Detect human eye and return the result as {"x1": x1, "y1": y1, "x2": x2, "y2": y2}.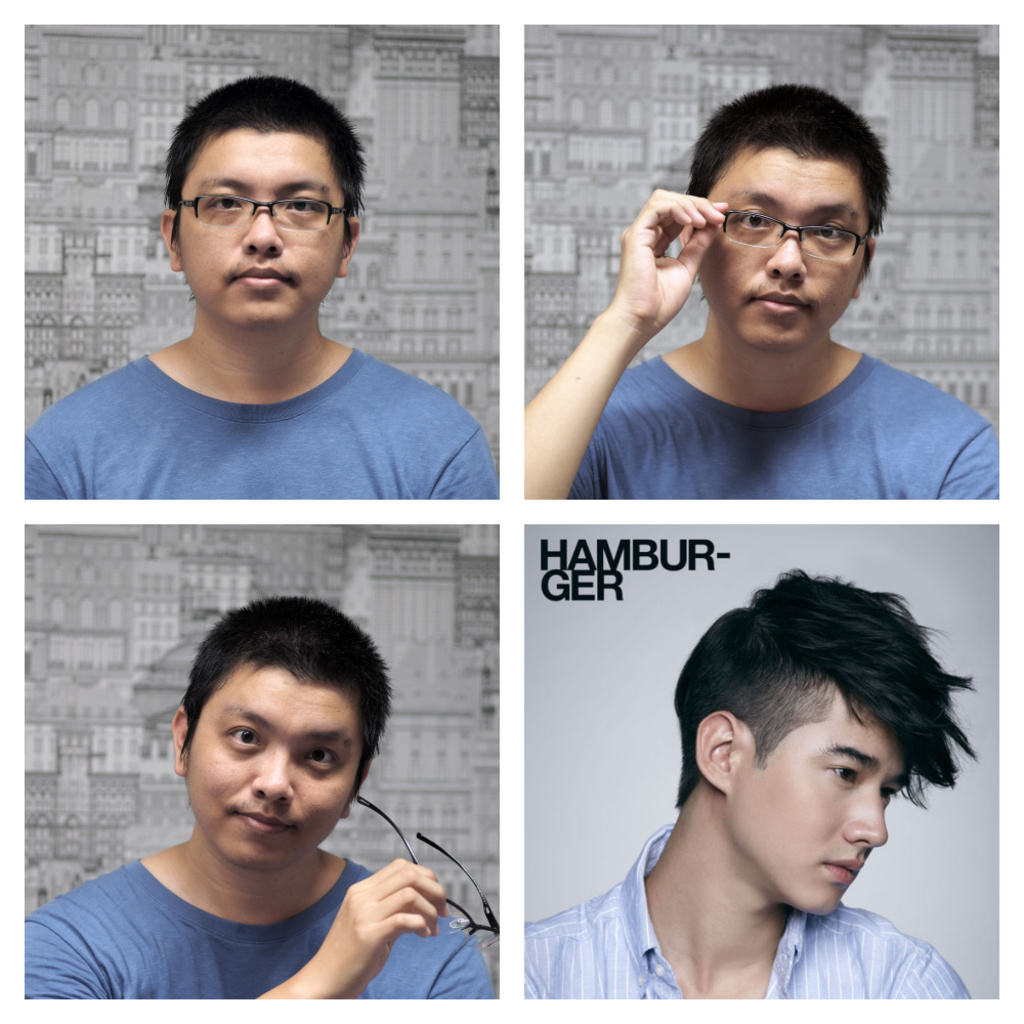
{"x1": 203, "y1": 190, "x2": 245, "y2": 218}.
